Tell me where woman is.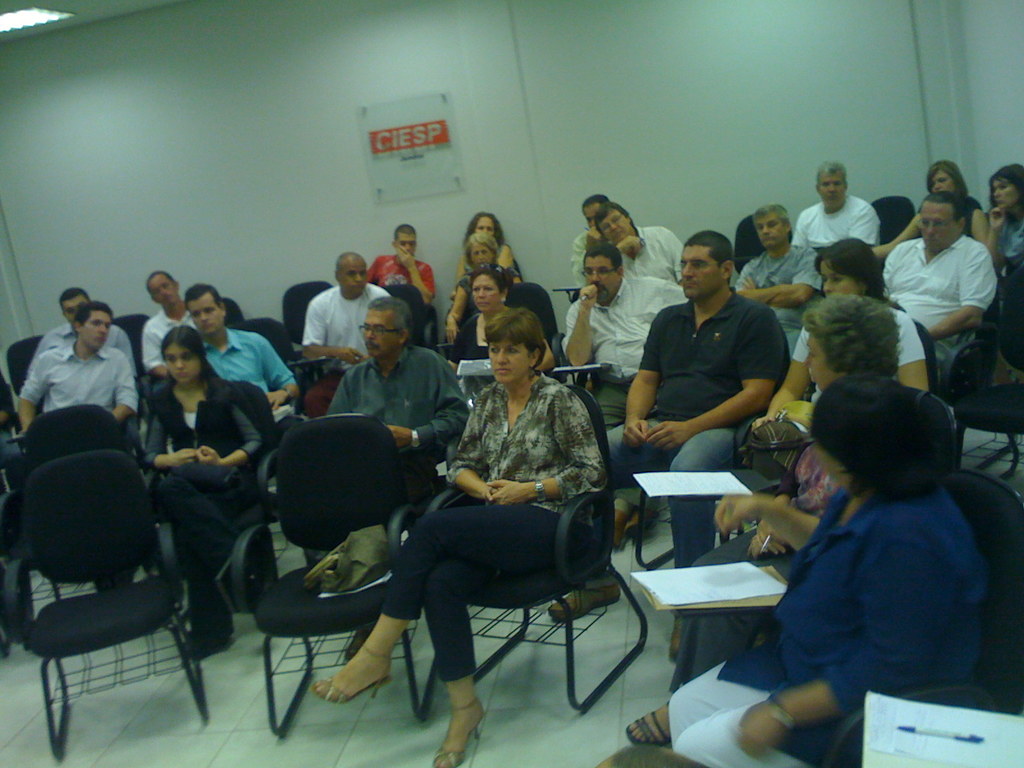
woman is at 767:236:939:418.
